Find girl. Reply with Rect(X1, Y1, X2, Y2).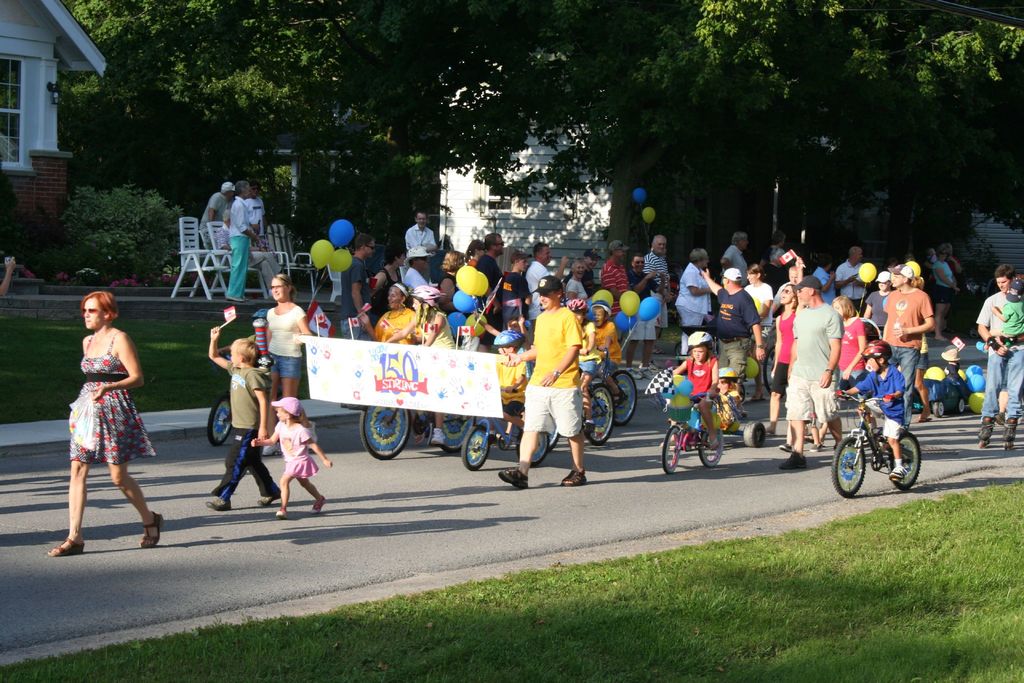
Rect(251, 394, 335, 518).
